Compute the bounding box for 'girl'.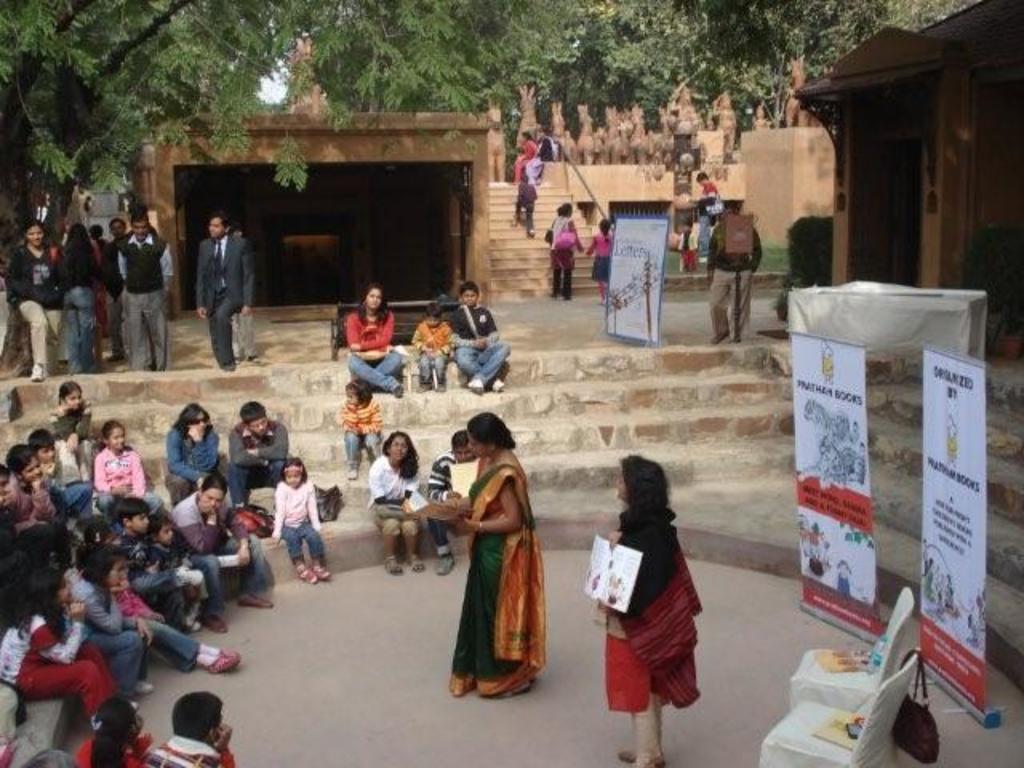
detection(72, 541, 230, 670).
